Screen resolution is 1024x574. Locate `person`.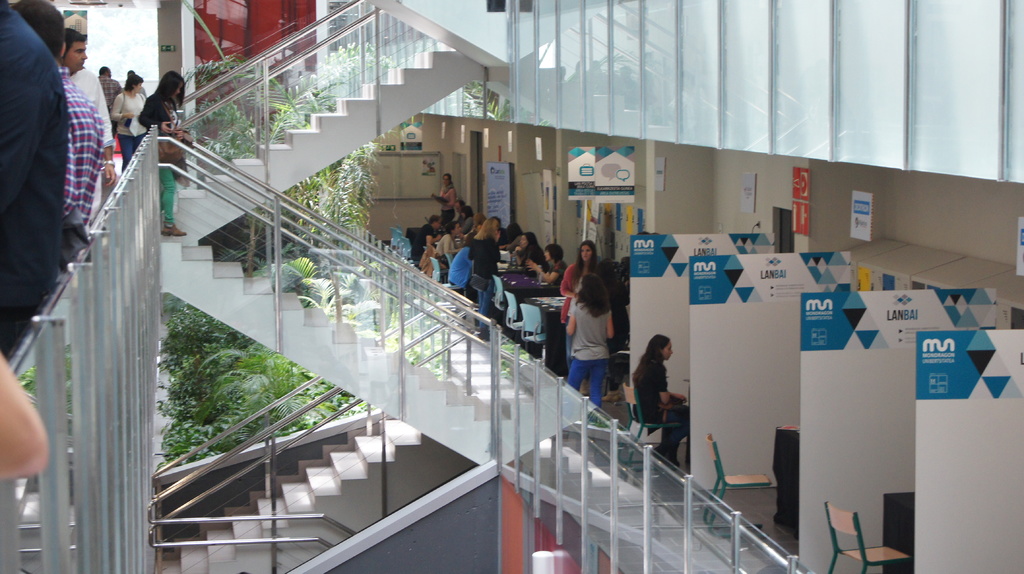
pyautogui.locateOnScreen(0, 358, 56, 497).
